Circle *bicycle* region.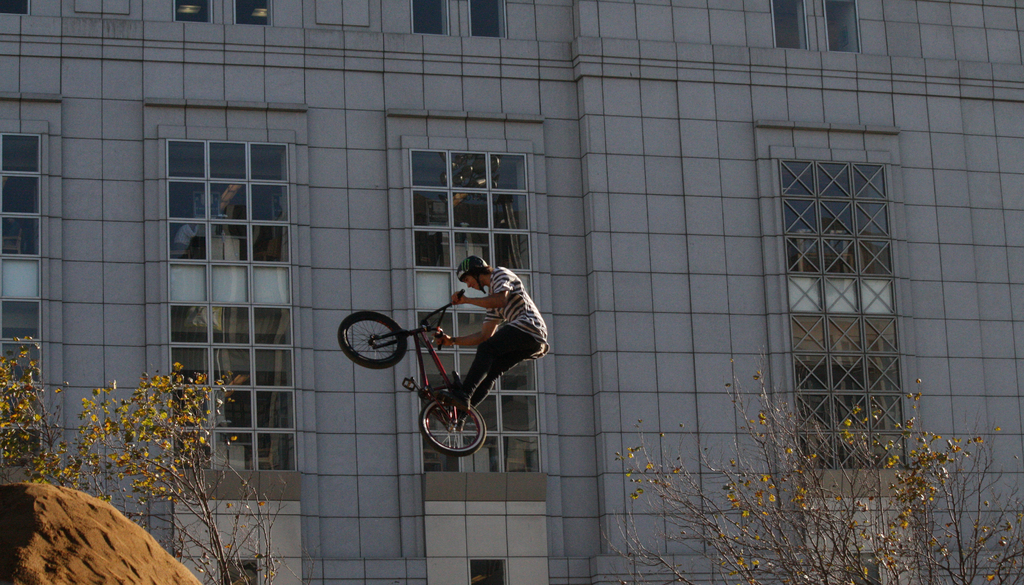
Region: [337, 288, 489, 457].
